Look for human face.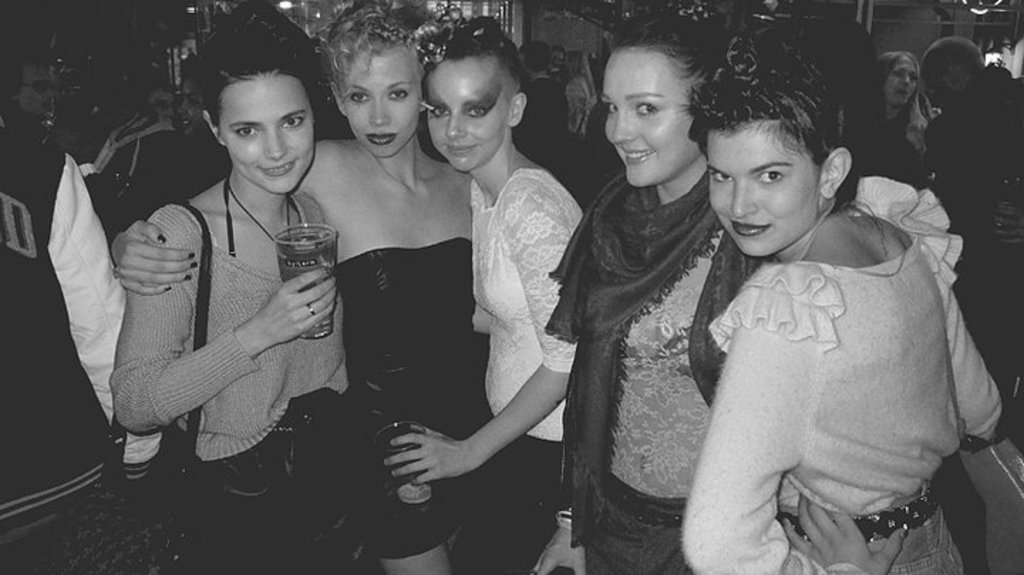
Found: box(600, 47, 693, 182).
